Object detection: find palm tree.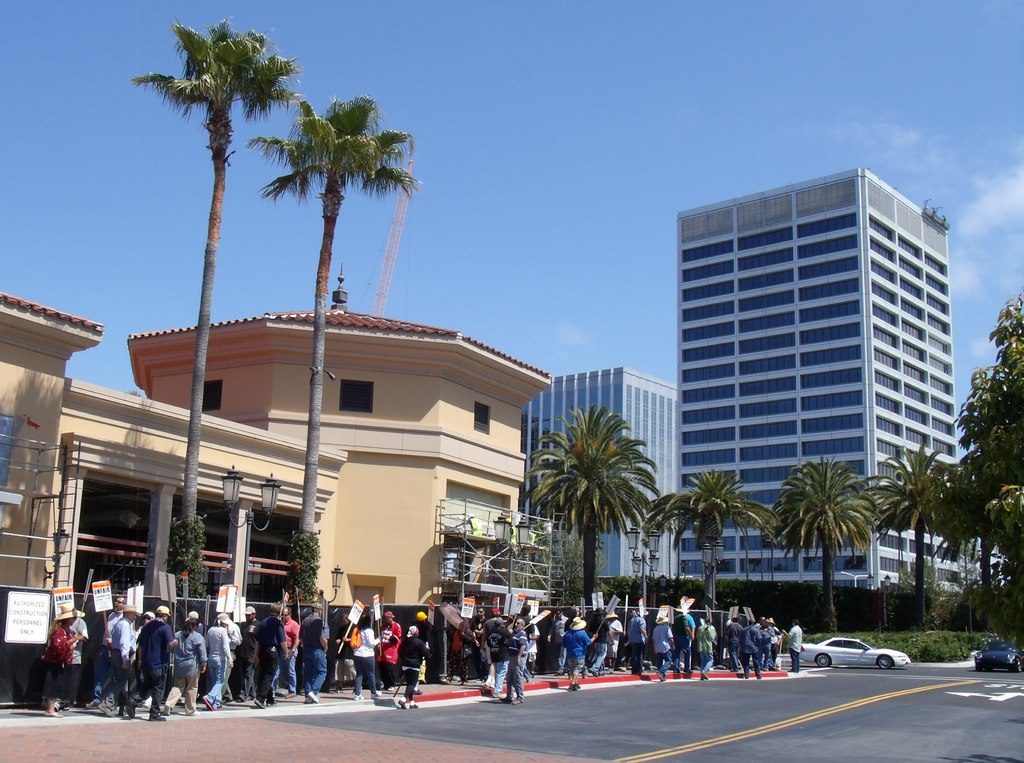
x1=244 y1=89 x2=431 y2=549.
